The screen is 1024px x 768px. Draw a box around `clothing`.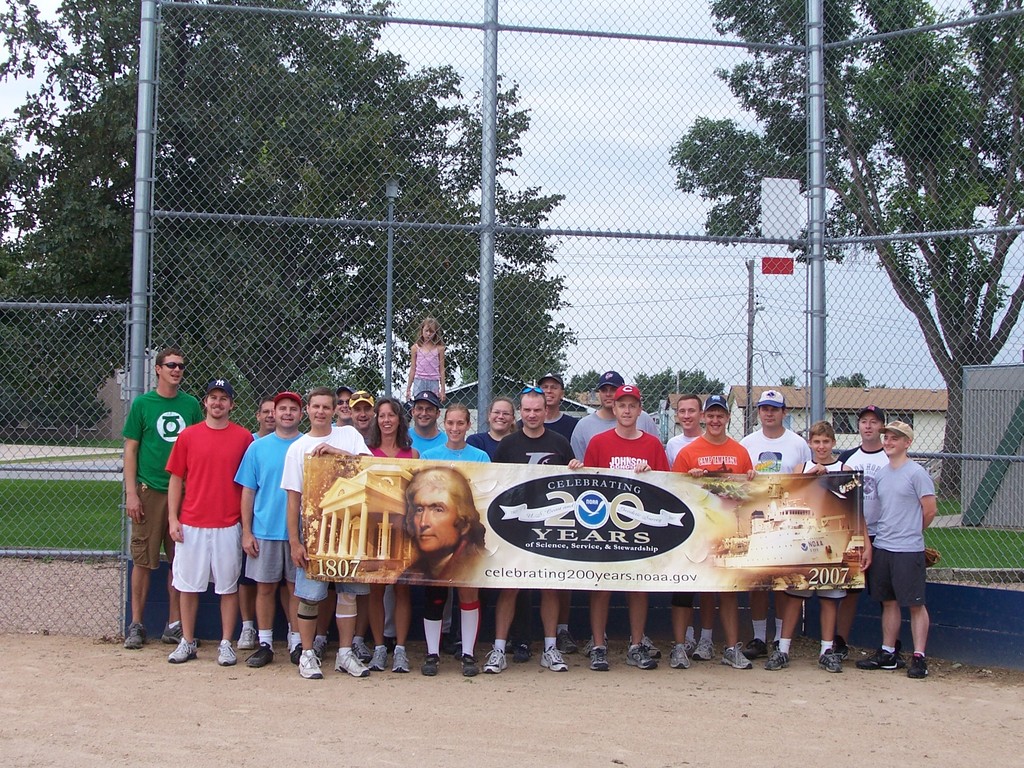
pyautogui.locateOnScreen(384, 425, 440, 643).
